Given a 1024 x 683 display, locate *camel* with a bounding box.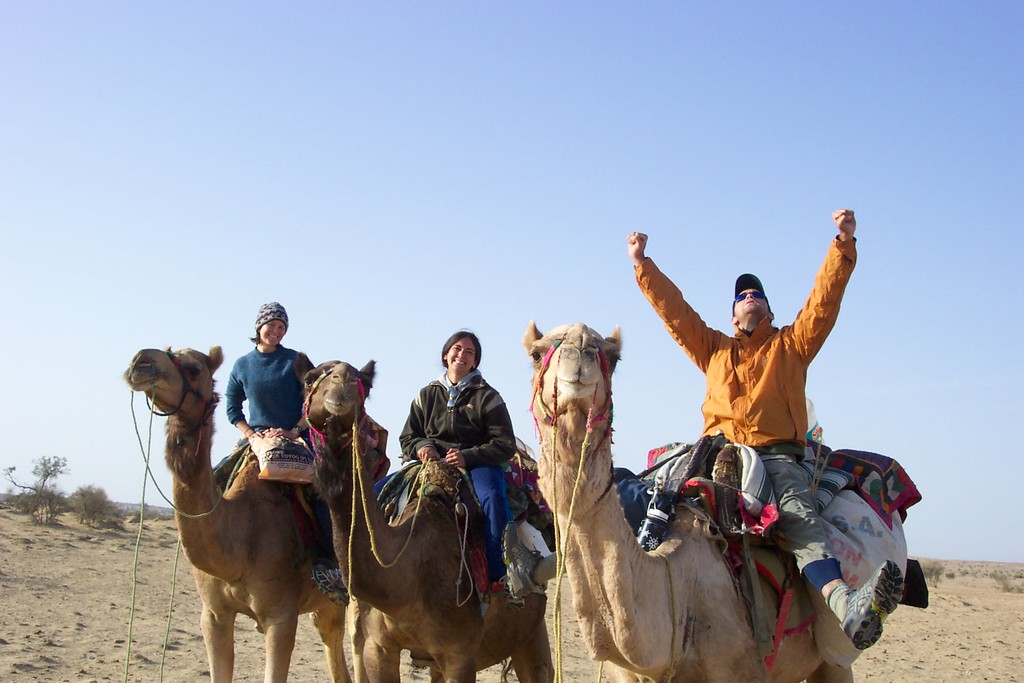
Located: [296, 352, 561, 682].
